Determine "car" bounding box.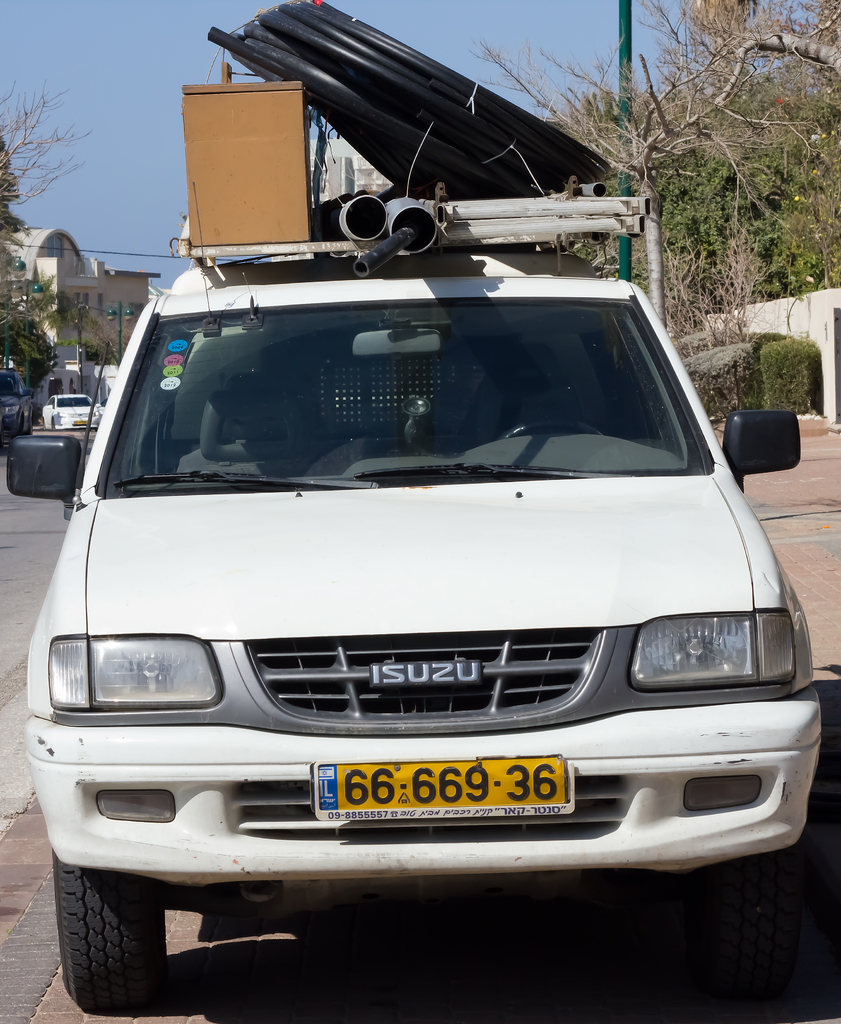
Determined: <bbox>1, 369, 36, 440</bbox>.
